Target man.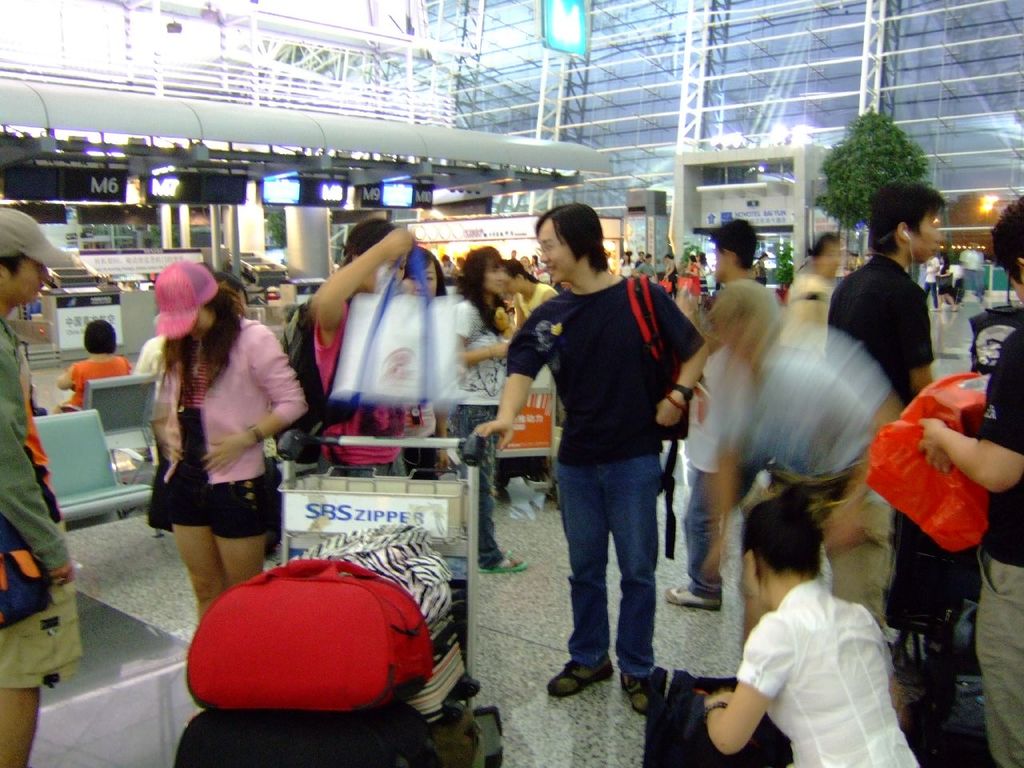
Target region: bbox=(0, 206, 88, 767).
